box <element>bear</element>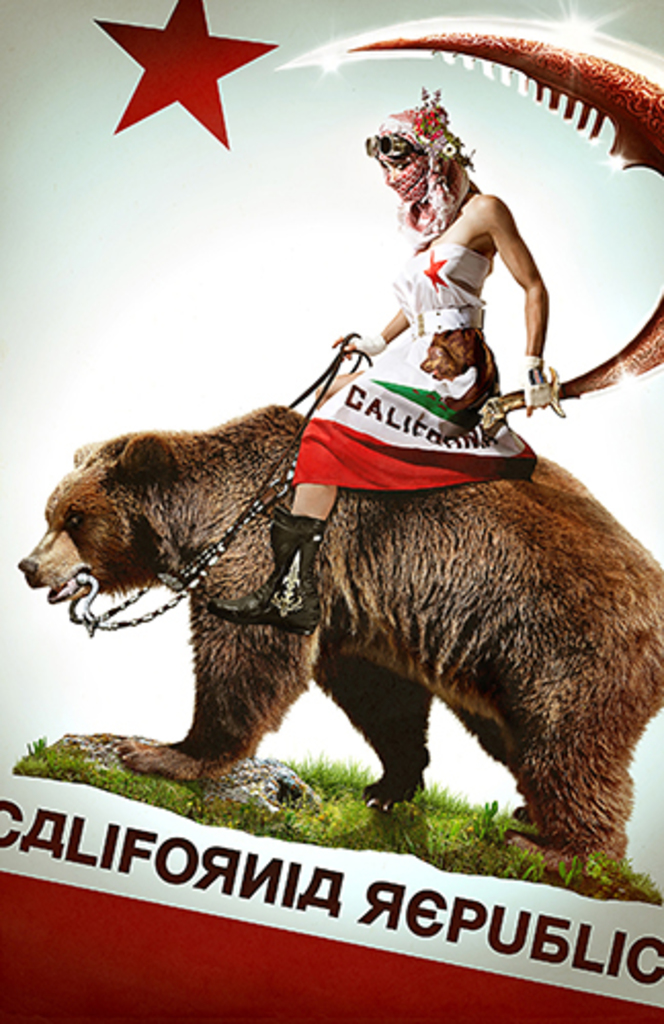
{"x1": 10, "y1": 401, "x2": 662, "y2": 872}
